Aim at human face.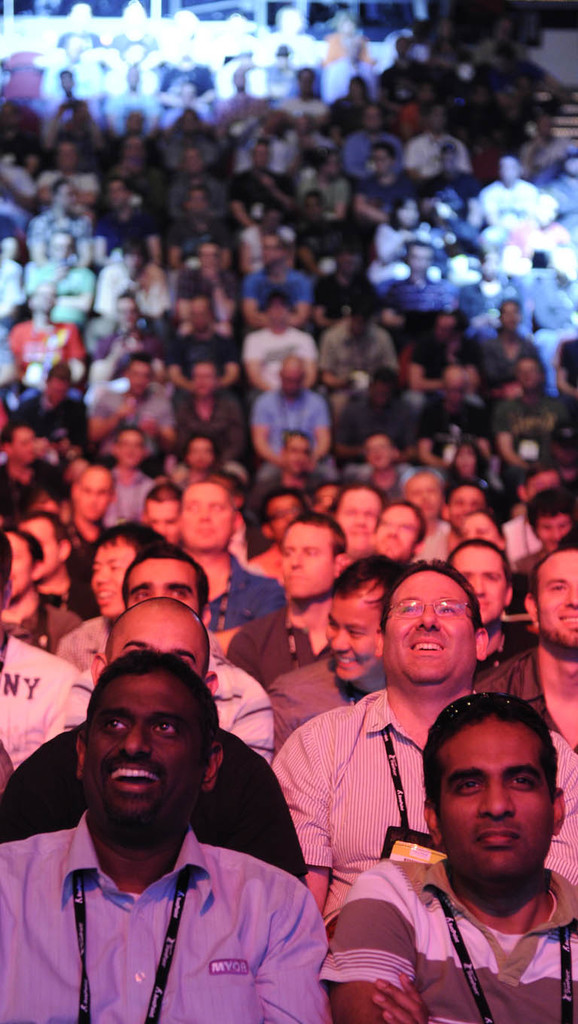
Aimed at <region>281, 523, 334, 596</region>.
